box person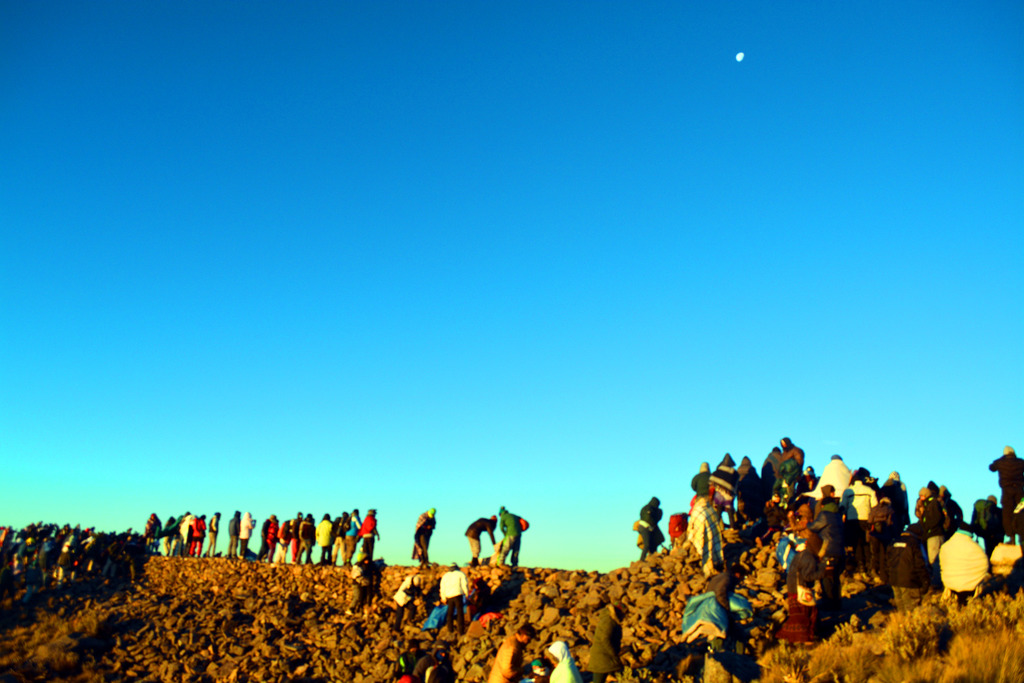
{"x1": 202, "y1": 512, "x2": 222, "y2": 561}
